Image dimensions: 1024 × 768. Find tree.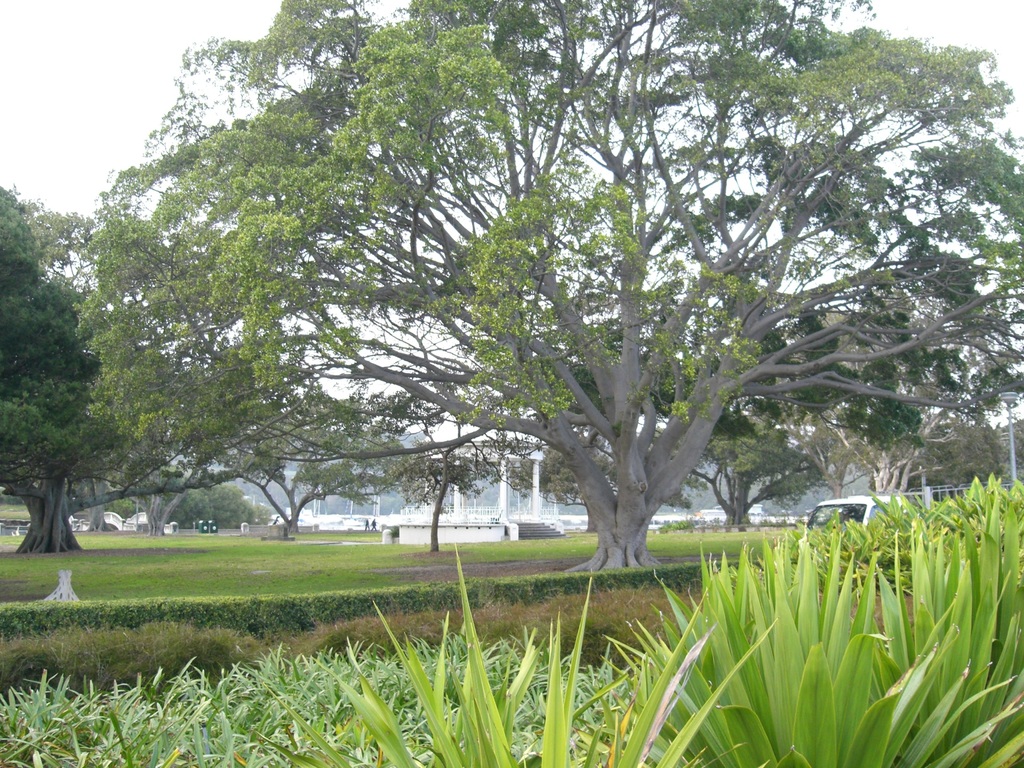
region(202, 388, 441, 539).
